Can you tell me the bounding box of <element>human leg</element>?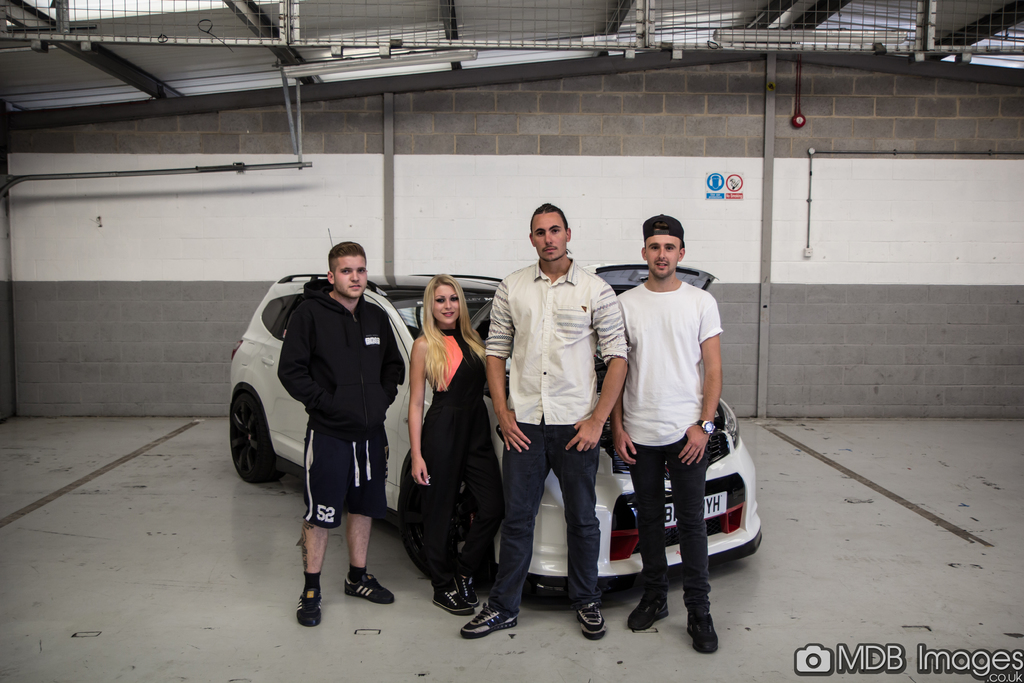
detection(460, 429, 557, 632).
